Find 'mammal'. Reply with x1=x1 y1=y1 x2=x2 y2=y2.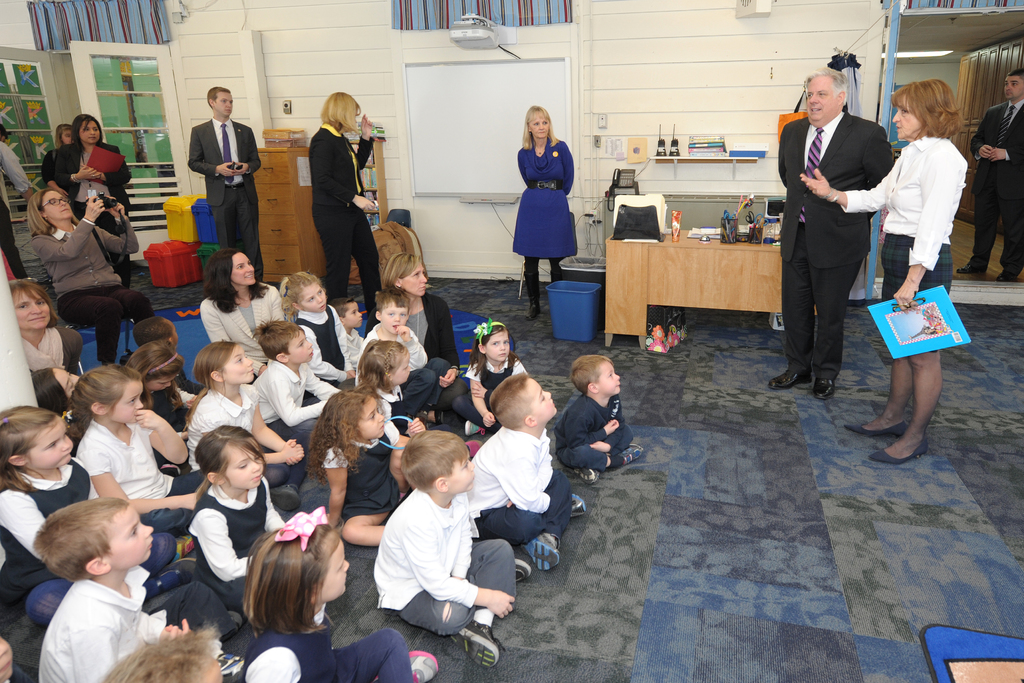
x1=51 y1=122 x2=75 y2=147.
